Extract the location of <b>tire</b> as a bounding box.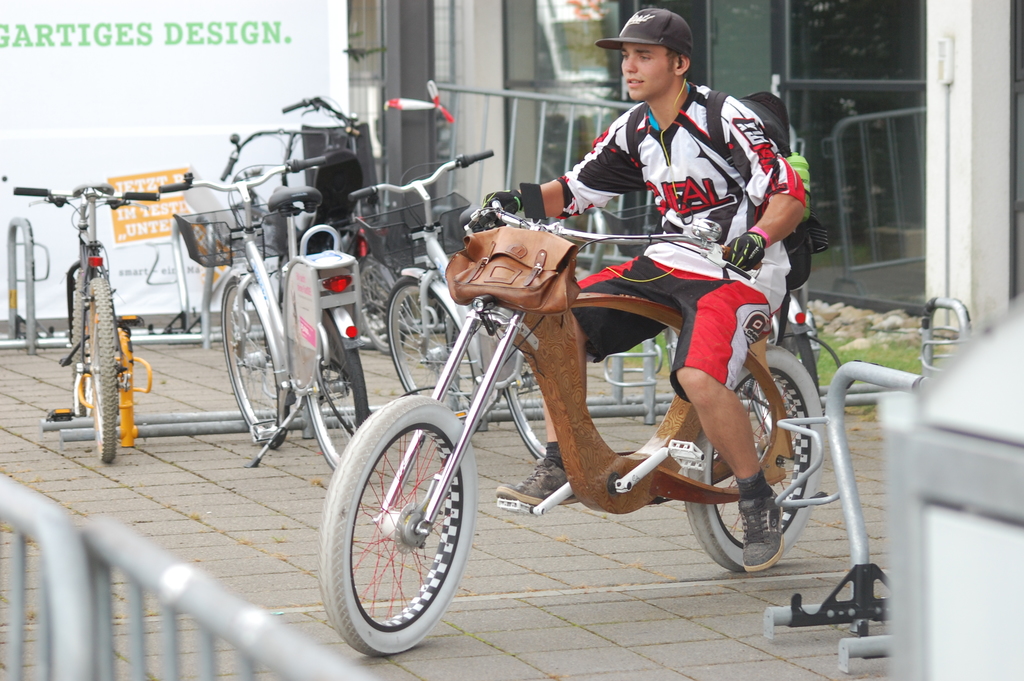
[266, 268, 291, 370].
